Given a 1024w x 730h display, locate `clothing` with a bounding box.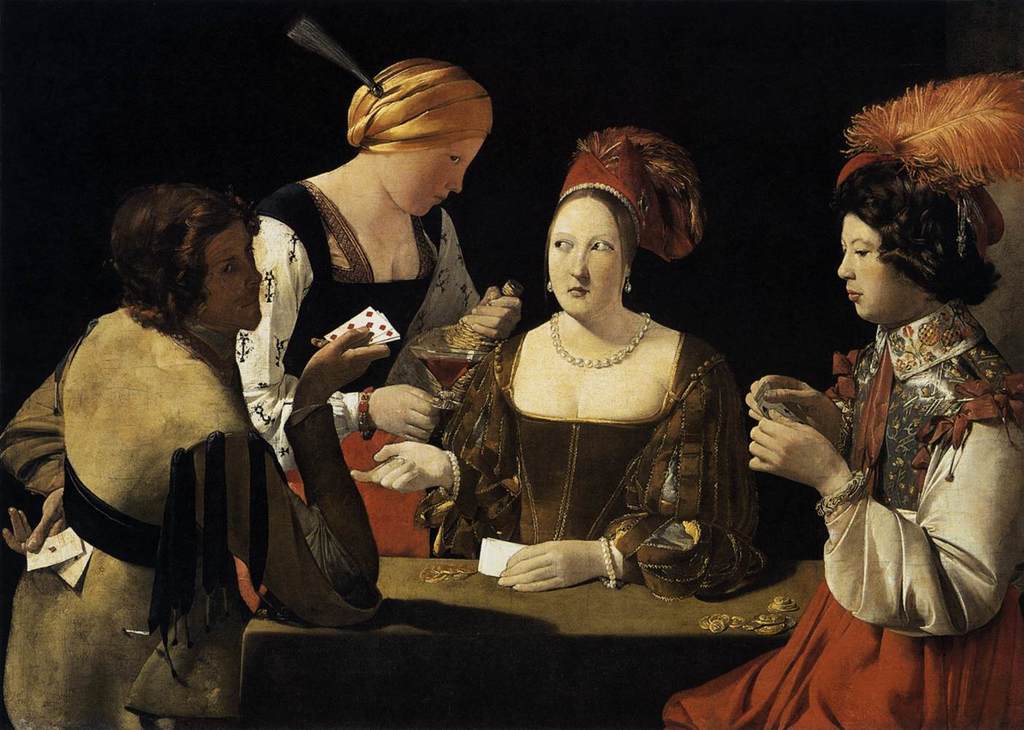
Located: x1=655, y1=284, x2=1023, y2=729.
